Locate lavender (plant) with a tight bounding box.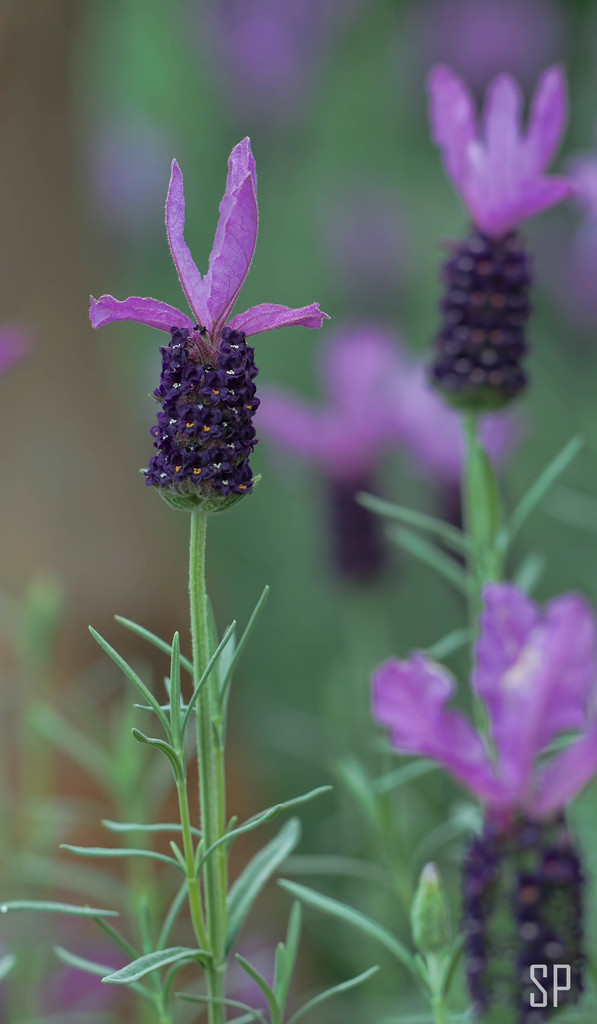
{"x1": 402, "y1": 49, "x2": 596, "y2": 614}.
